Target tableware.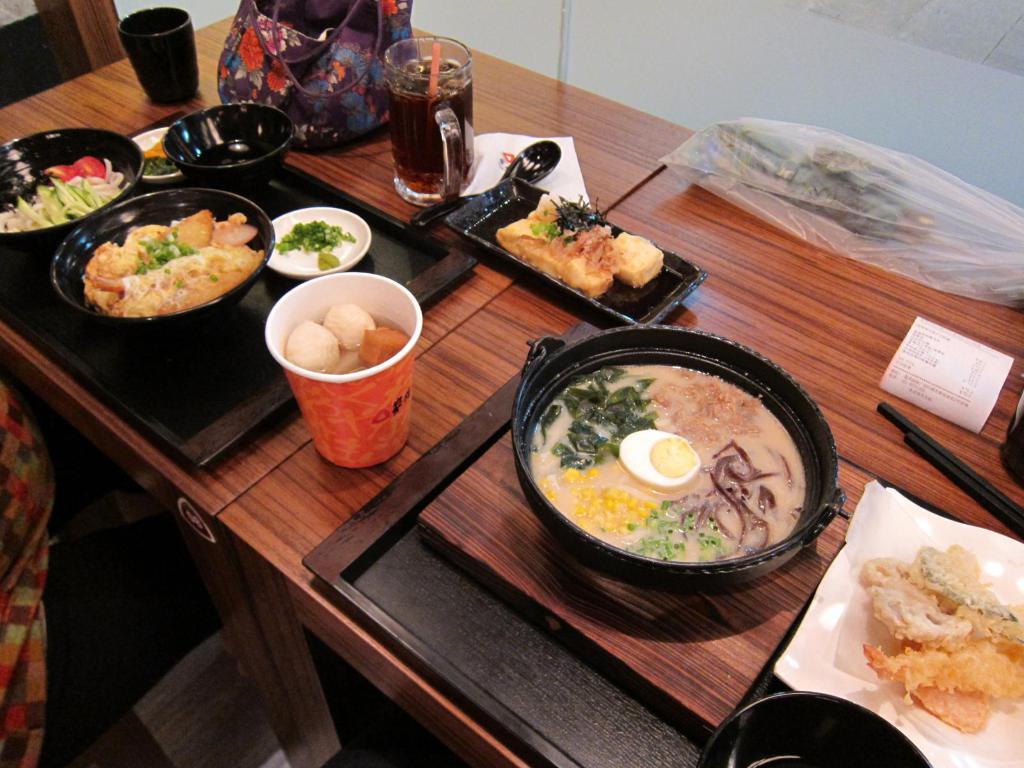
Target region: Rect(131, 126, 181, 183).
